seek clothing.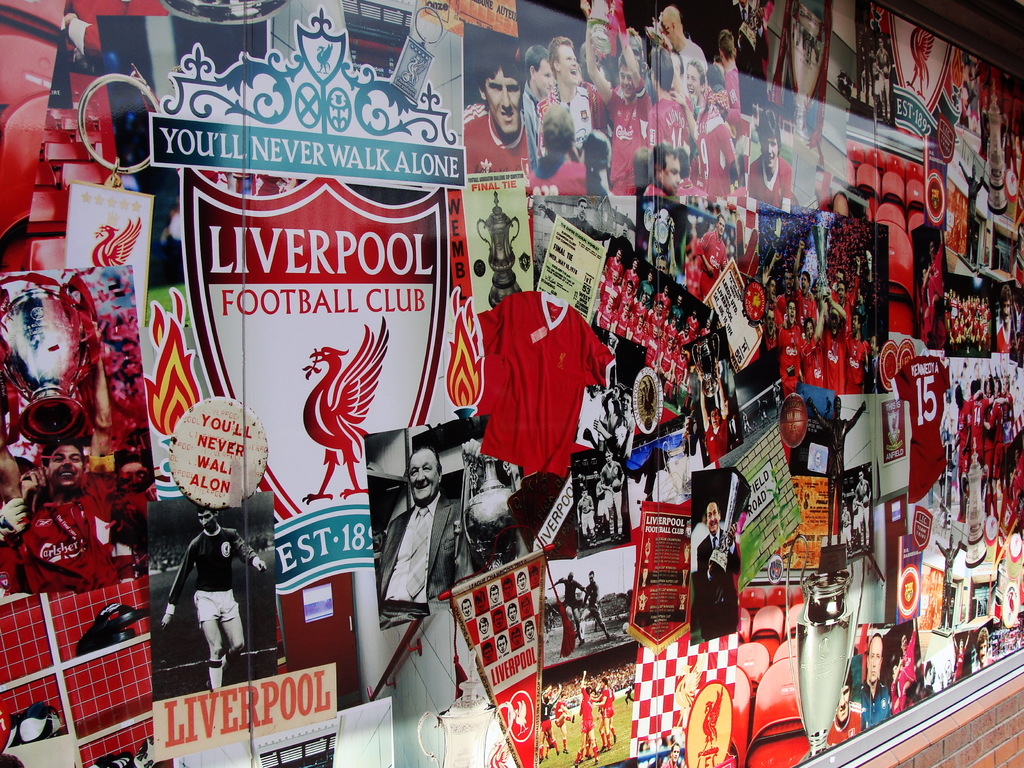
l=579, t=690, r=594, b=733.
